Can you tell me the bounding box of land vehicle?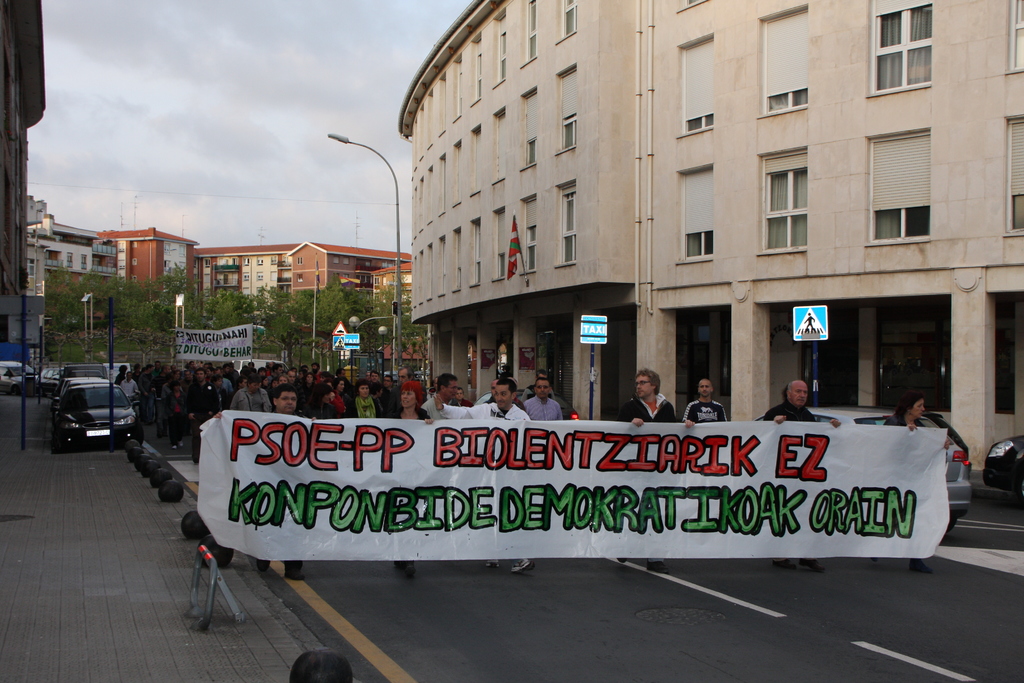
[35, 367, 61, 395].
